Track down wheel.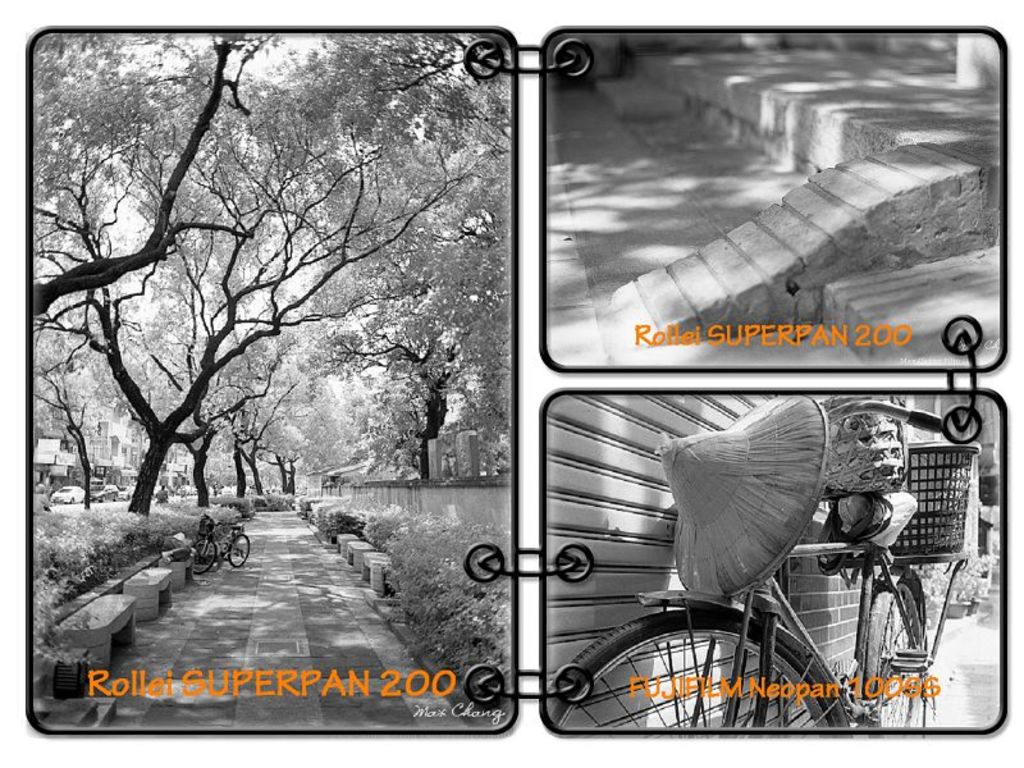
Tracked to [left=111, top=495, right=118, bottom=502].
